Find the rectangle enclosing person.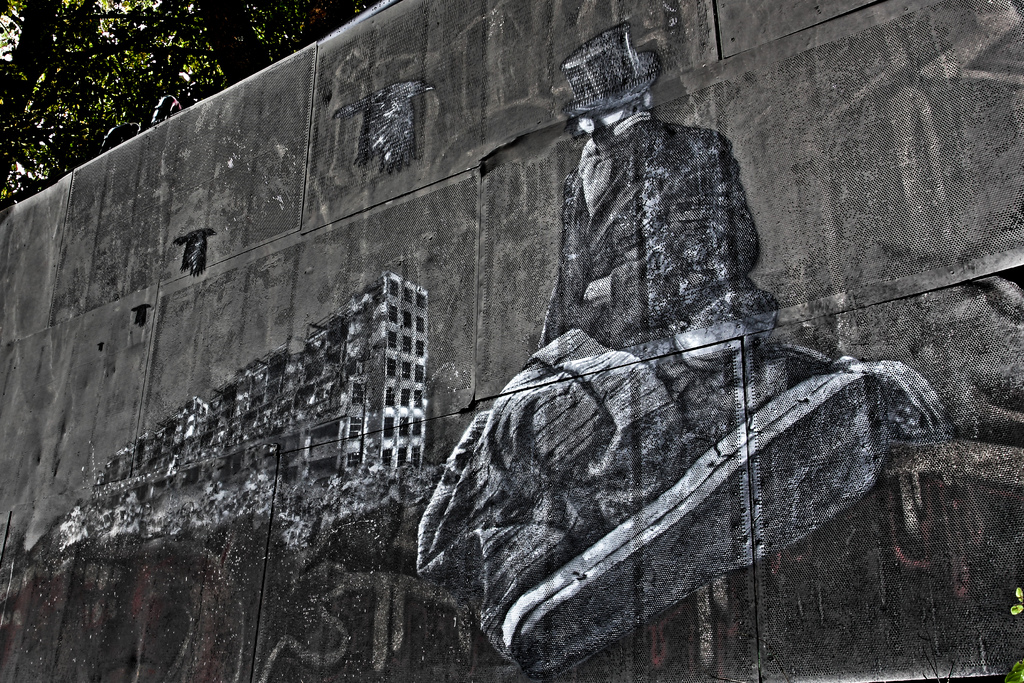
x1=534, y1=24, x2=765, y2=352.
